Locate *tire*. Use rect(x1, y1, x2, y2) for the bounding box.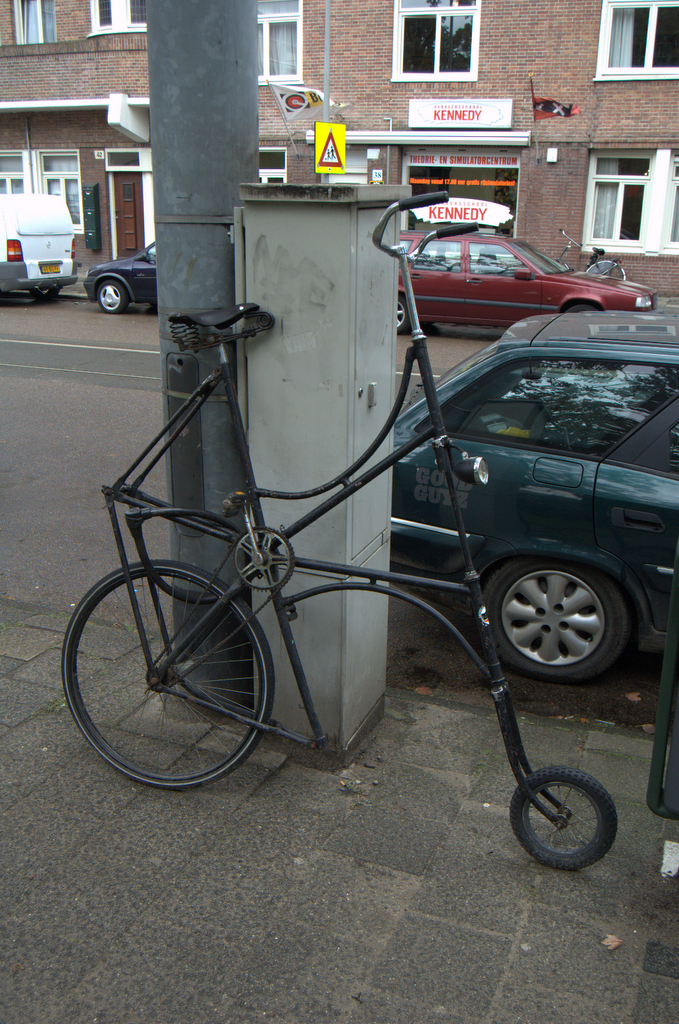
rect(98, 277, 133, 314).
